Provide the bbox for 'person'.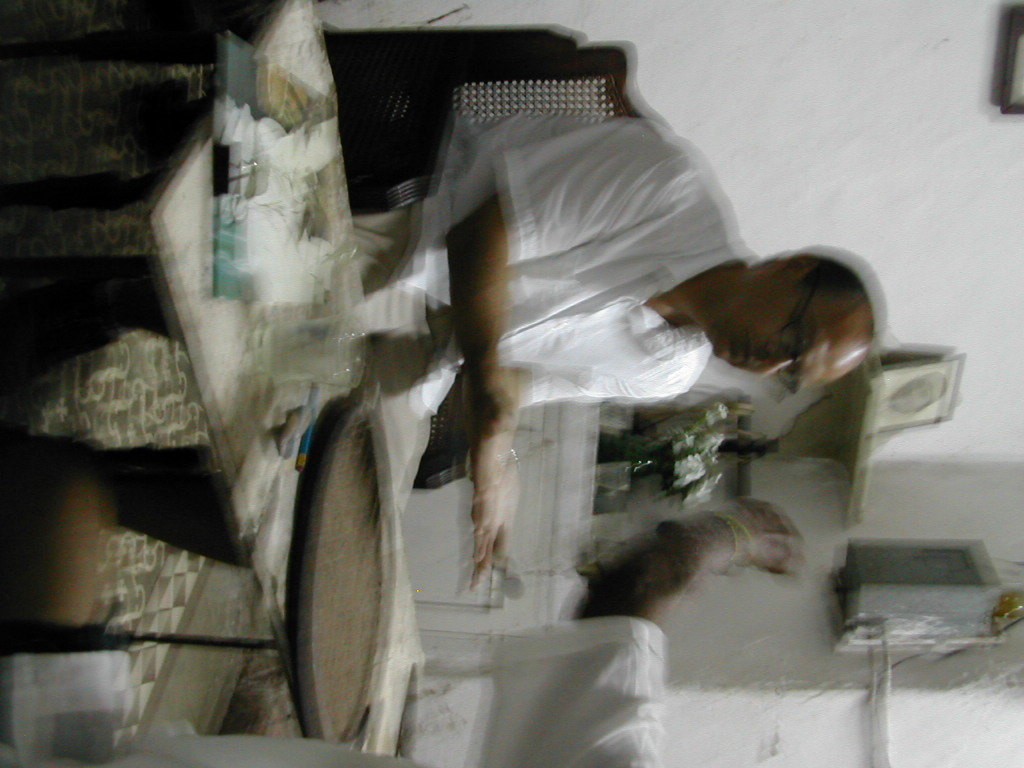
l=104, t=499, r=813, b=767.
